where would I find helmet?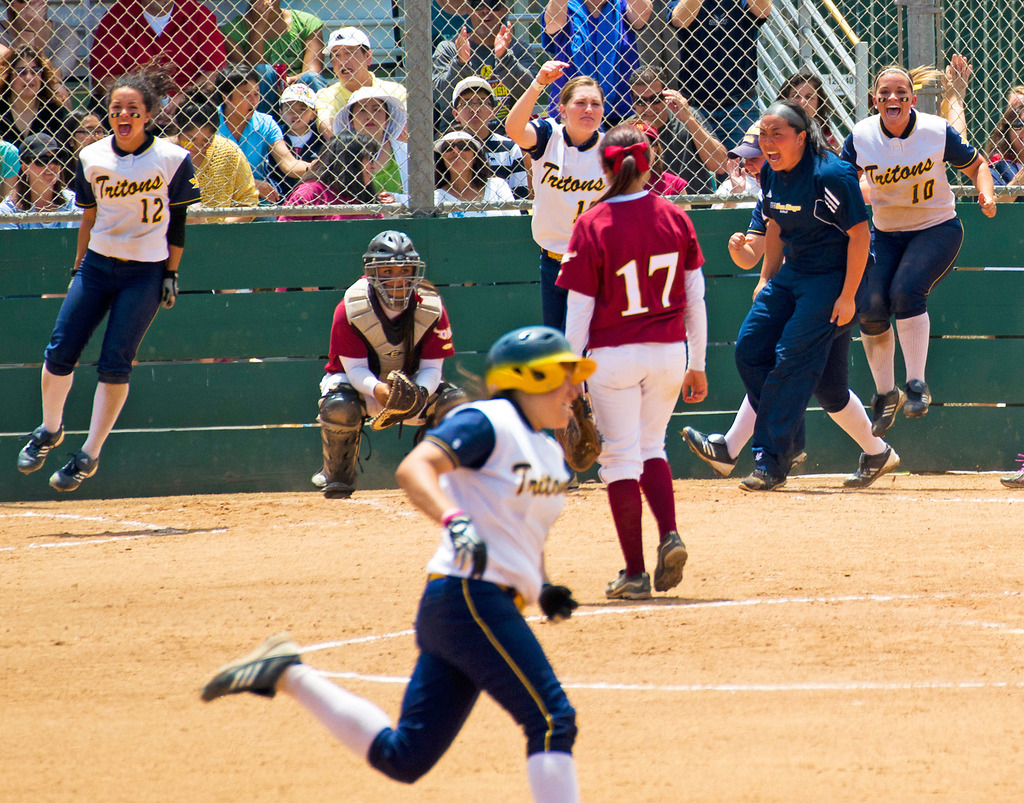
At [left=362, top=229, right=426, bottom=306].
